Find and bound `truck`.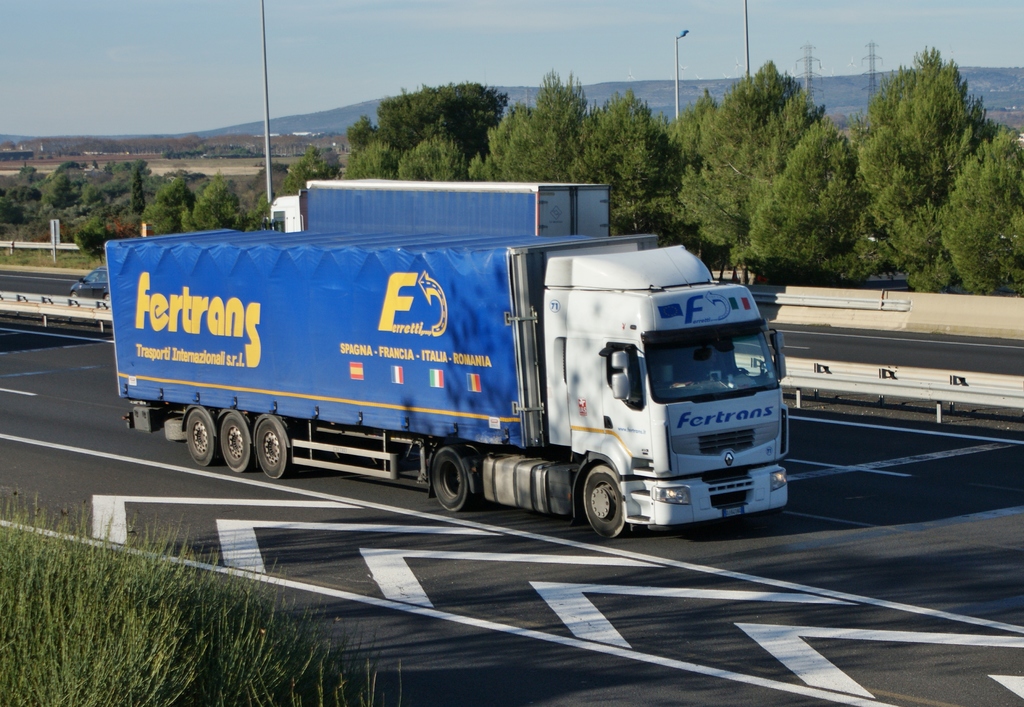
Bound: bbox=[99, 225, 795, 542].
